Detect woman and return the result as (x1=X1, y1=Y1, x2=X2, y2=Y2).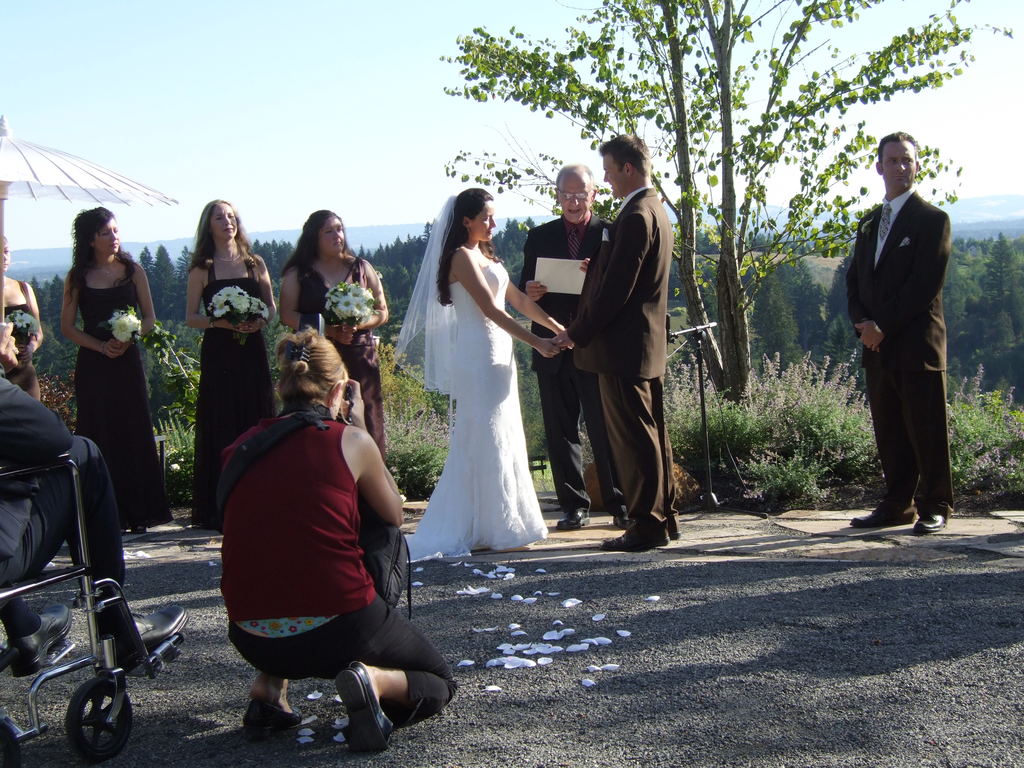
(x1=59, y1=207, x2=156, y2=530).
